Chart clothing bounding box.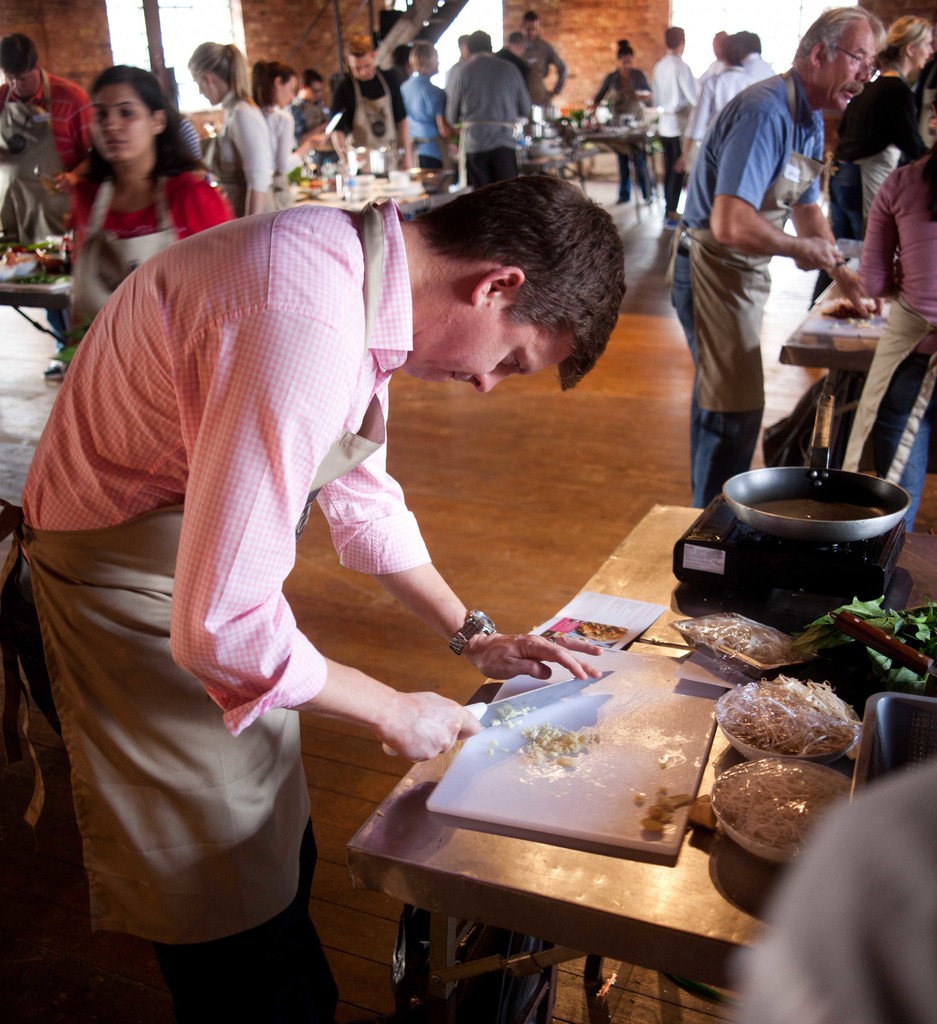
Charted: 259:97:297:175.
